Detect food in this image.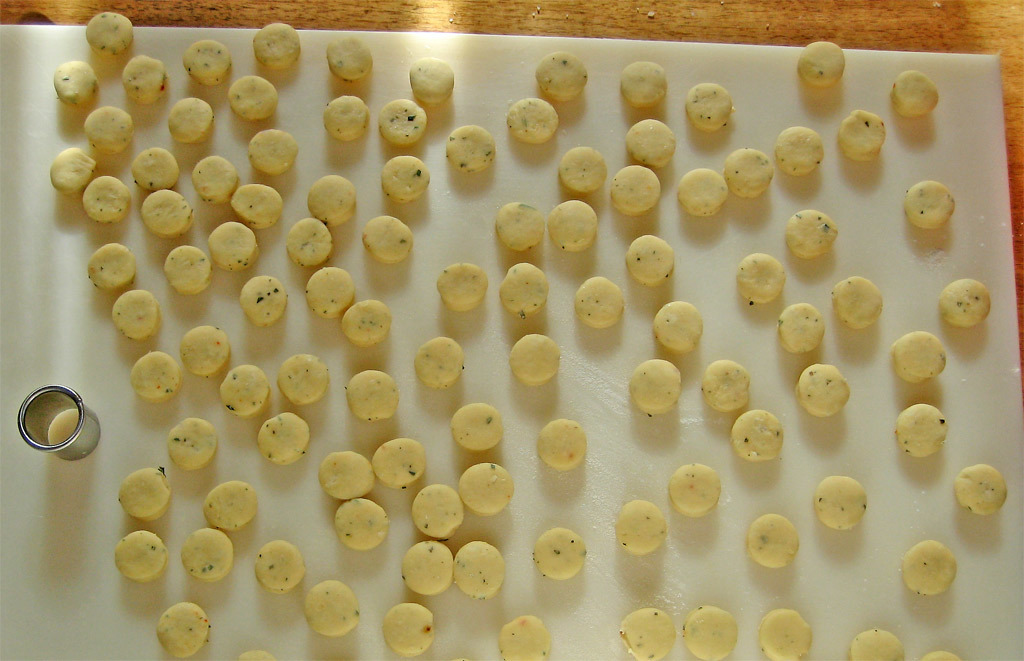
Detection: {"x1": 742, "y1": 507, "x2": 800, "y2": 571}.
